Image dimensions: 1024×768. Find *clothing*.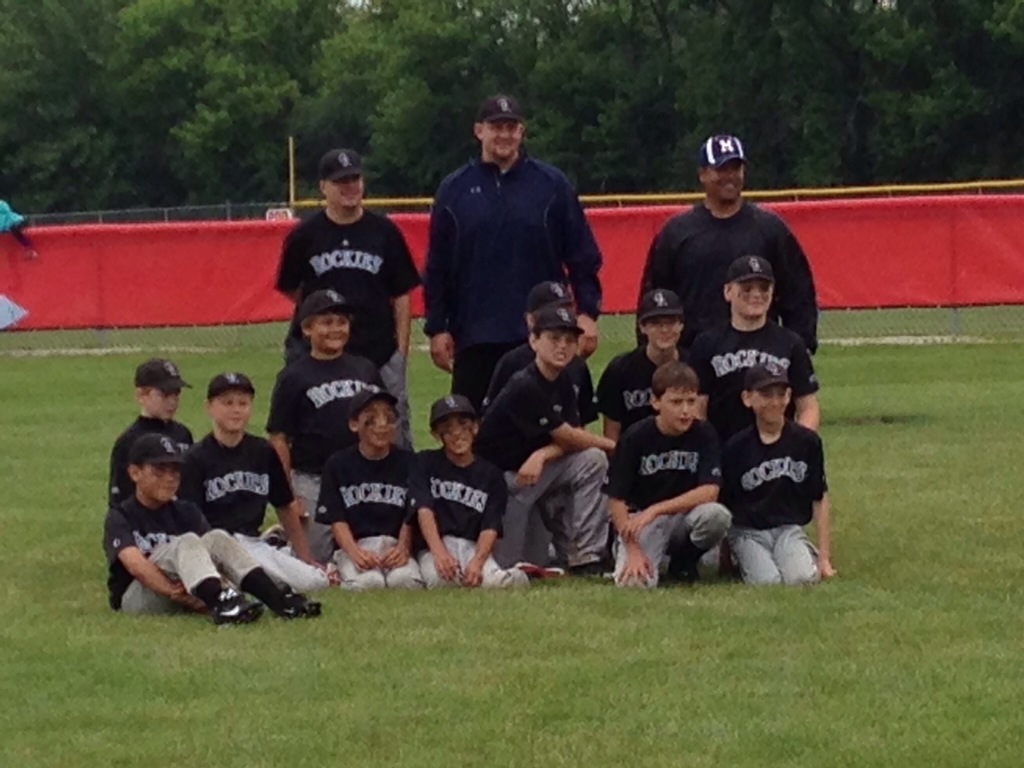
detection(258, 352, 406, 572).
